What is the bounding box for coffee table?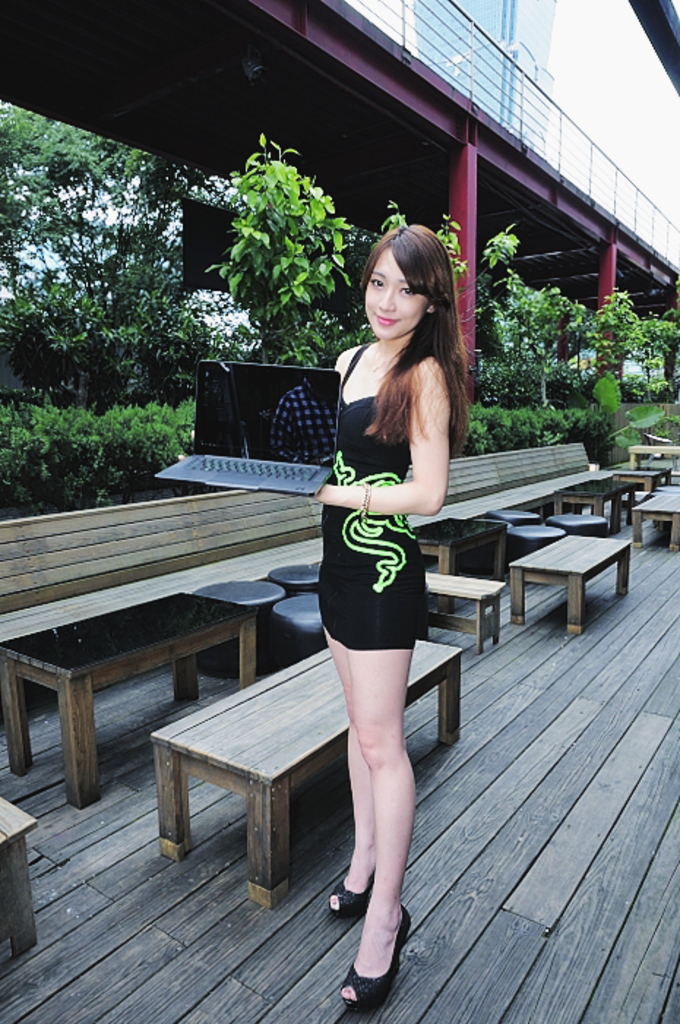
[x1=155, y1=644, x2=469, y2=904].
